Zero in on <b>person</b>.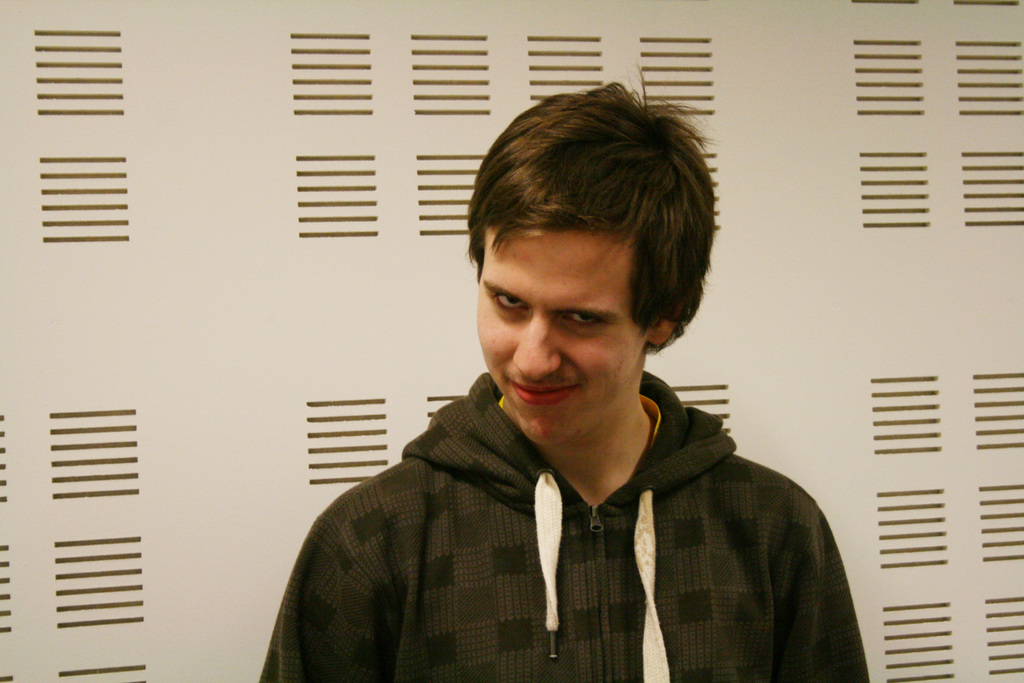
Zeroed in: 249:58:876:682.
